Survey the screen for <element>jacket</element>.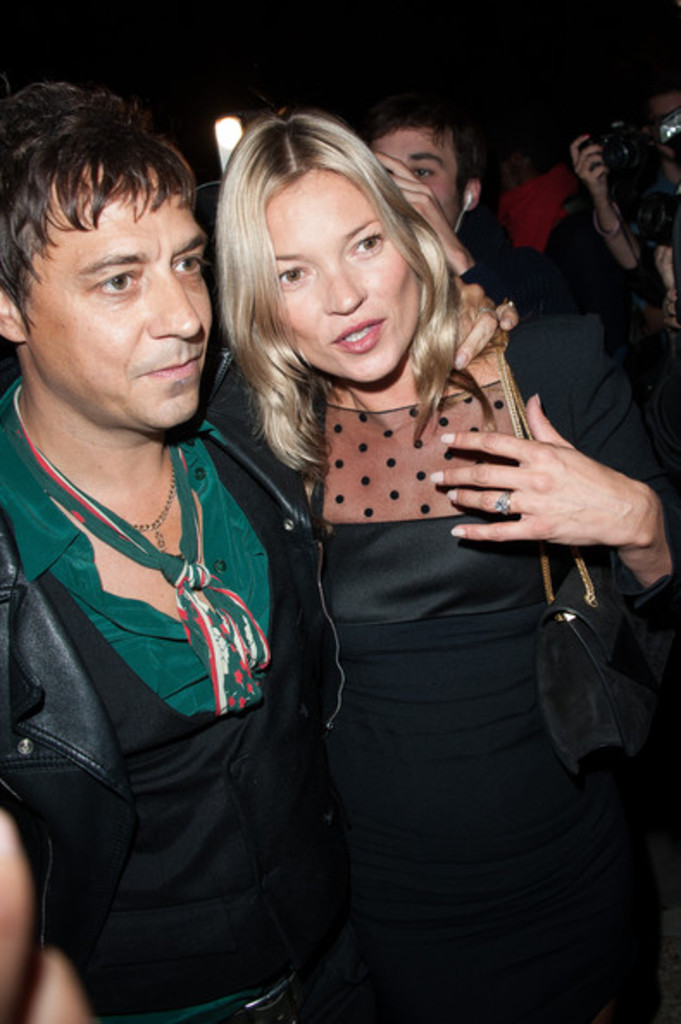
Survey found: 0 378 353 958.
